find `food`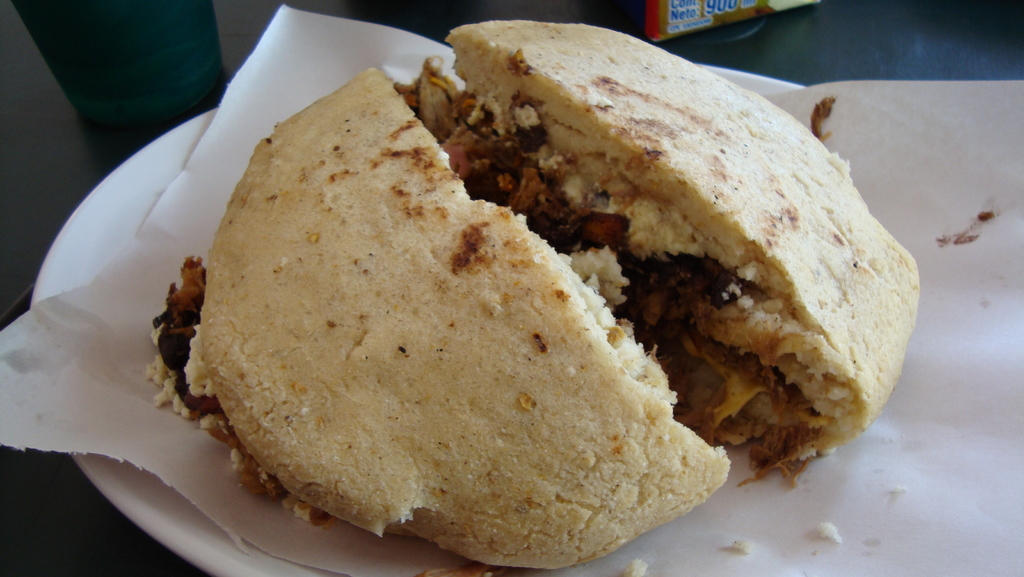
<region>143, 70, 730, 569</region>
